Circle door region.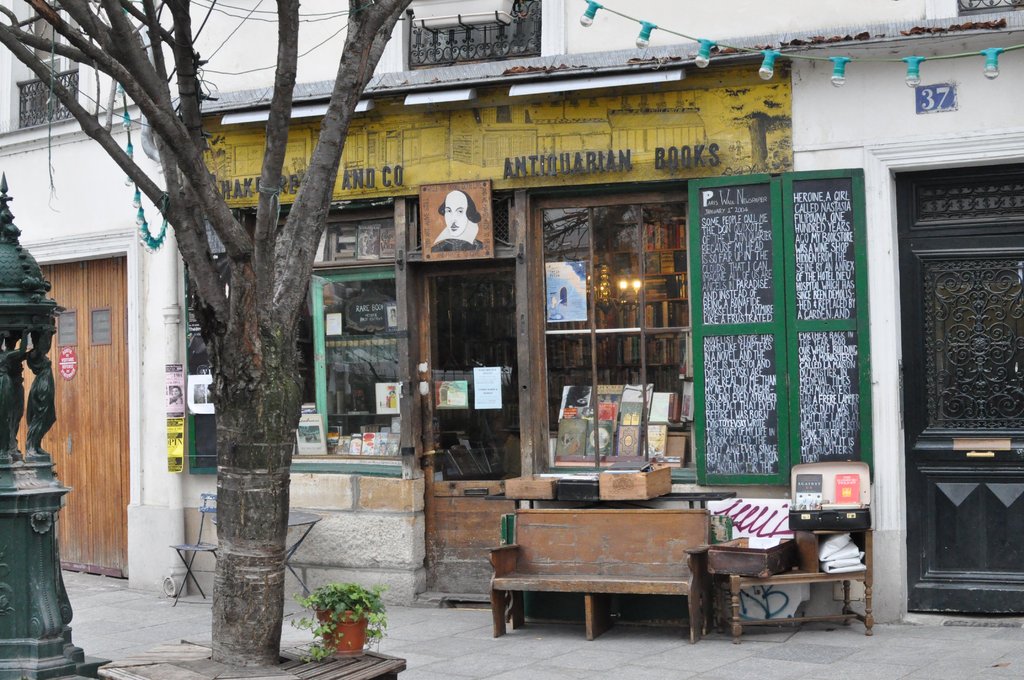
Region: rect(417, 266, 517, 597).
